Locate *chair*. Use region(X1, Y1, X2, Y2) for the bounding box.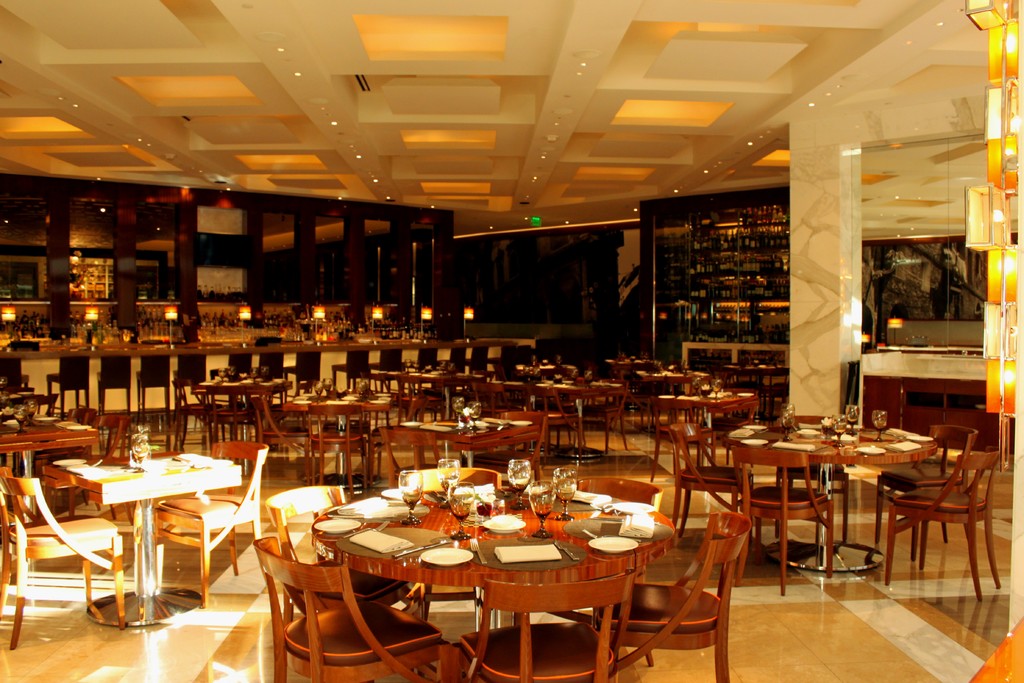
region(0, 467, 125, 654).
